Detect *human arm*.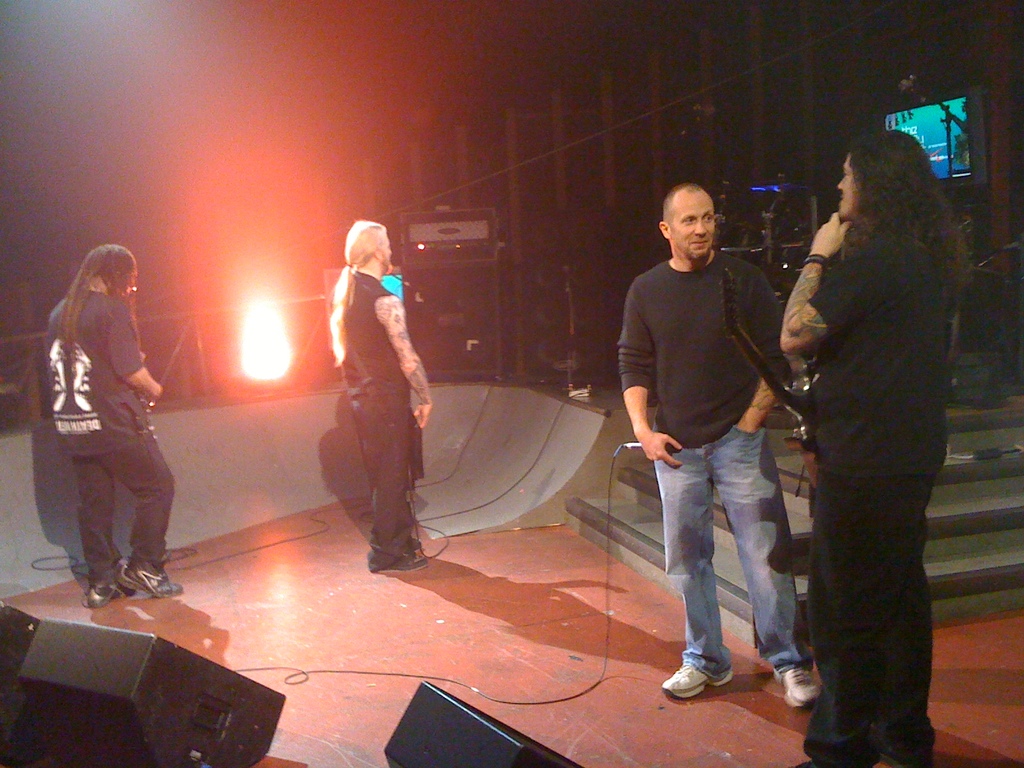
Detected at l=616, t=280, r=690, b=470.
